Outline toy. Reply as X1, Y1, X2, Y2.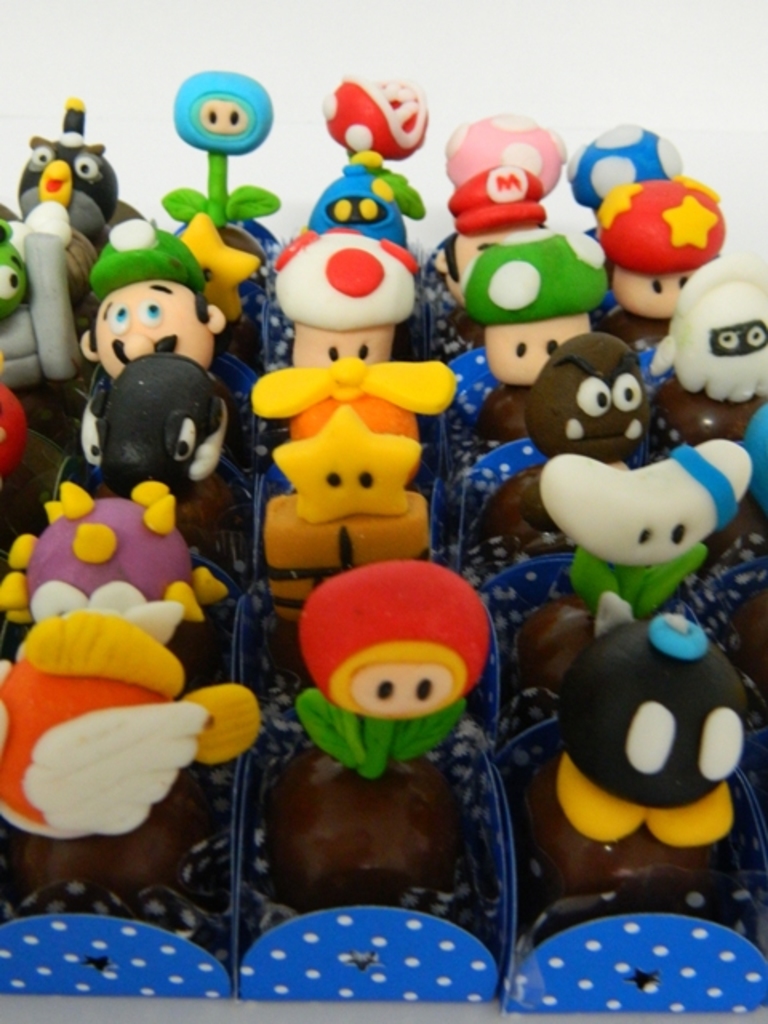
163, 69, 283, 294.
